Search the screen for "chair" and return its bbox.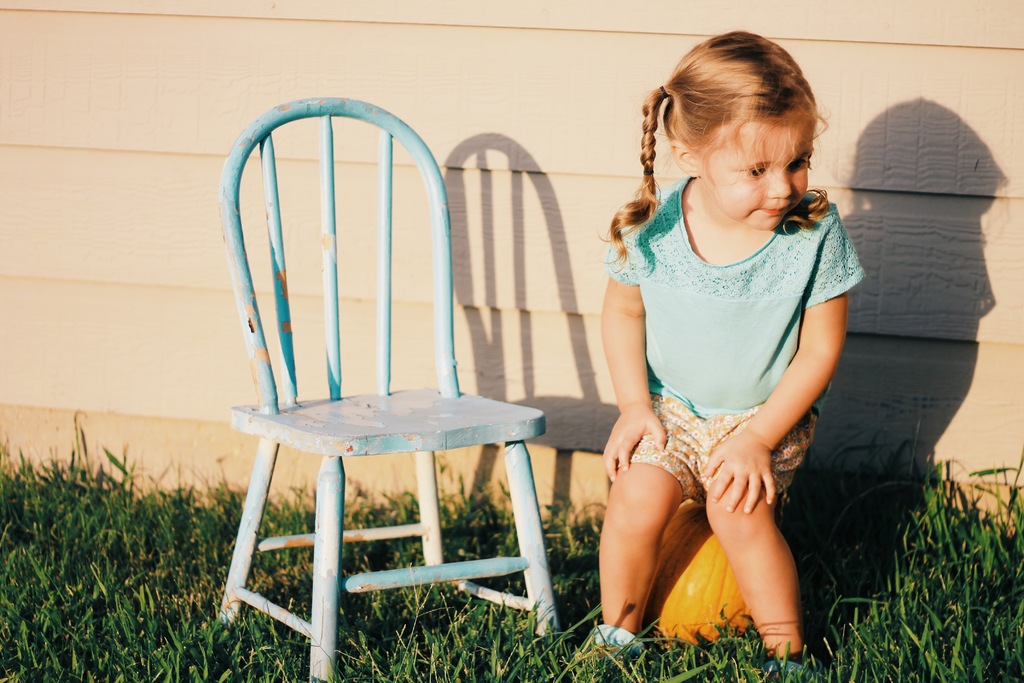
Found: (left=201, top=98, right=563, bottom=676).
